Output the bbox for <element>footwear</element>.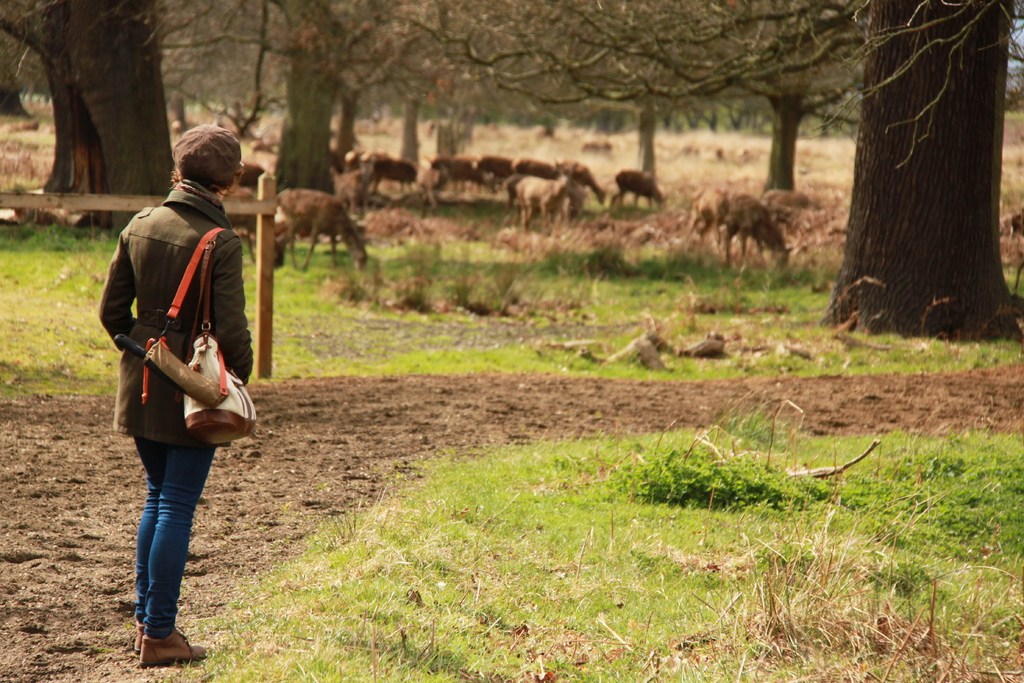
(139, 630, 206, 664).
